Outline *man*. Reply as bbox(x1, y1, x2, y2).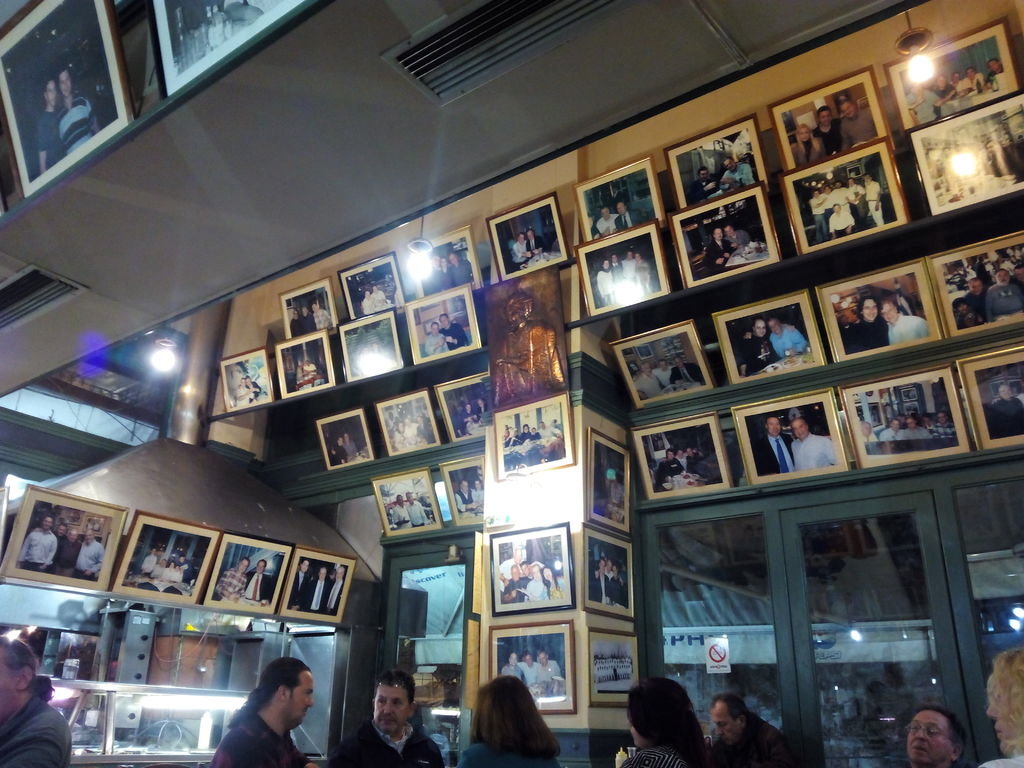
bbox(608, 564, 630, 611).
